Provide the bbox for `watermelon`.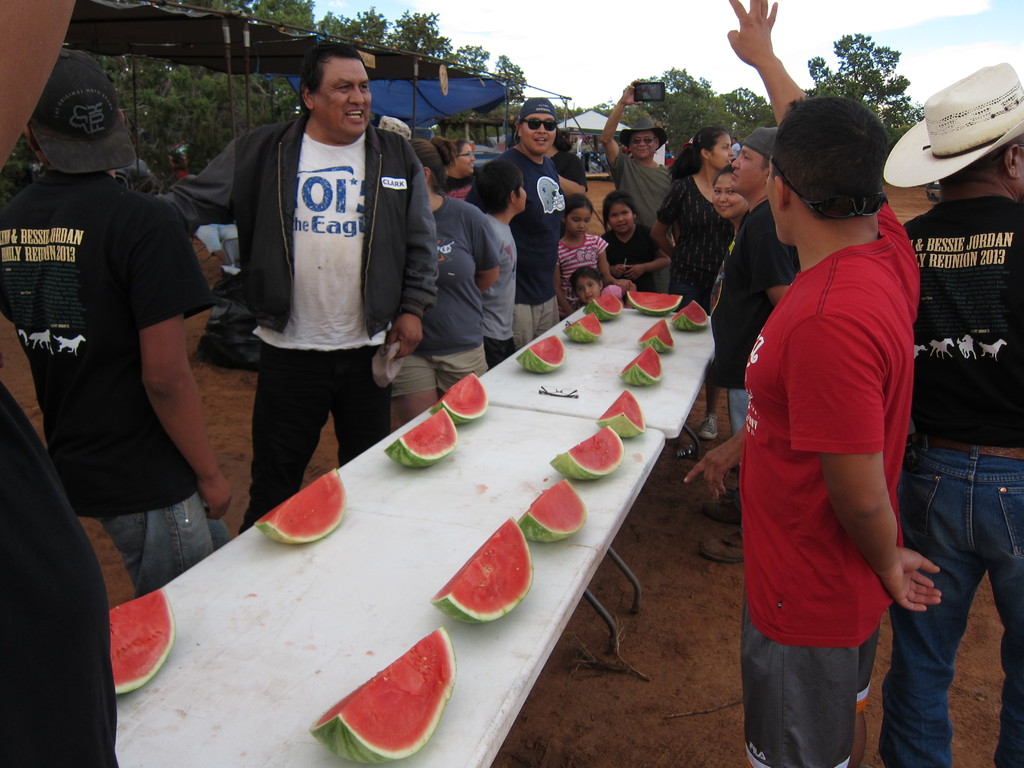
x1=639 y1=318 x2=675 y2=351.
